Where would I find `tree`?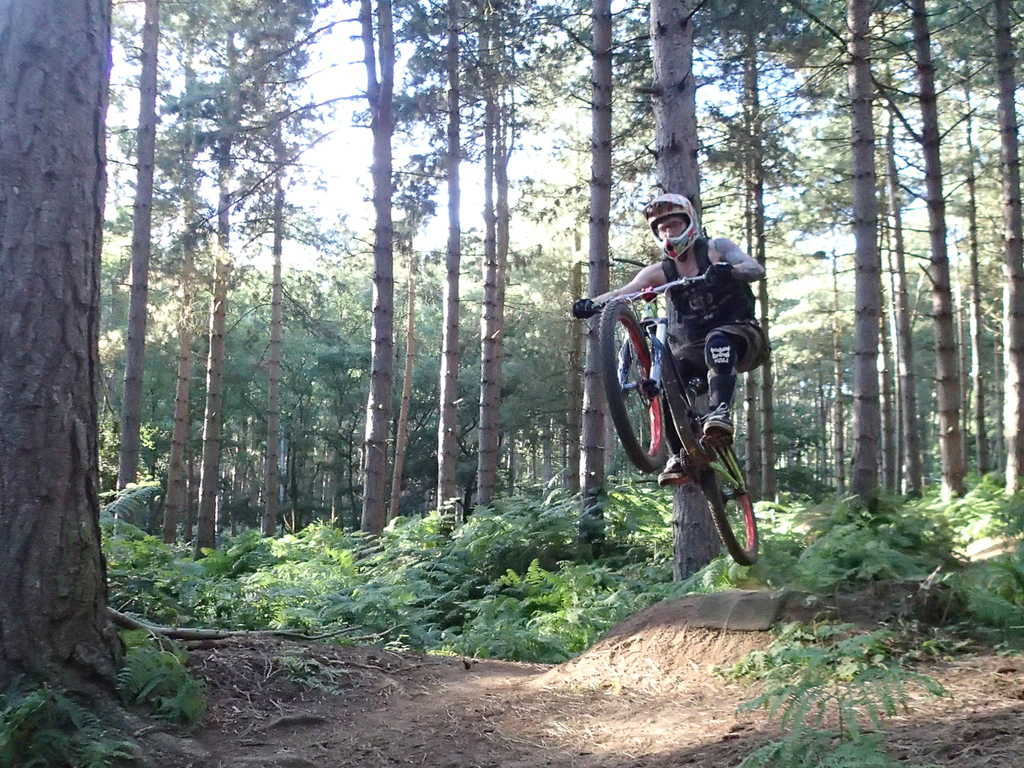
At box=[102, 0, 238, 522].
